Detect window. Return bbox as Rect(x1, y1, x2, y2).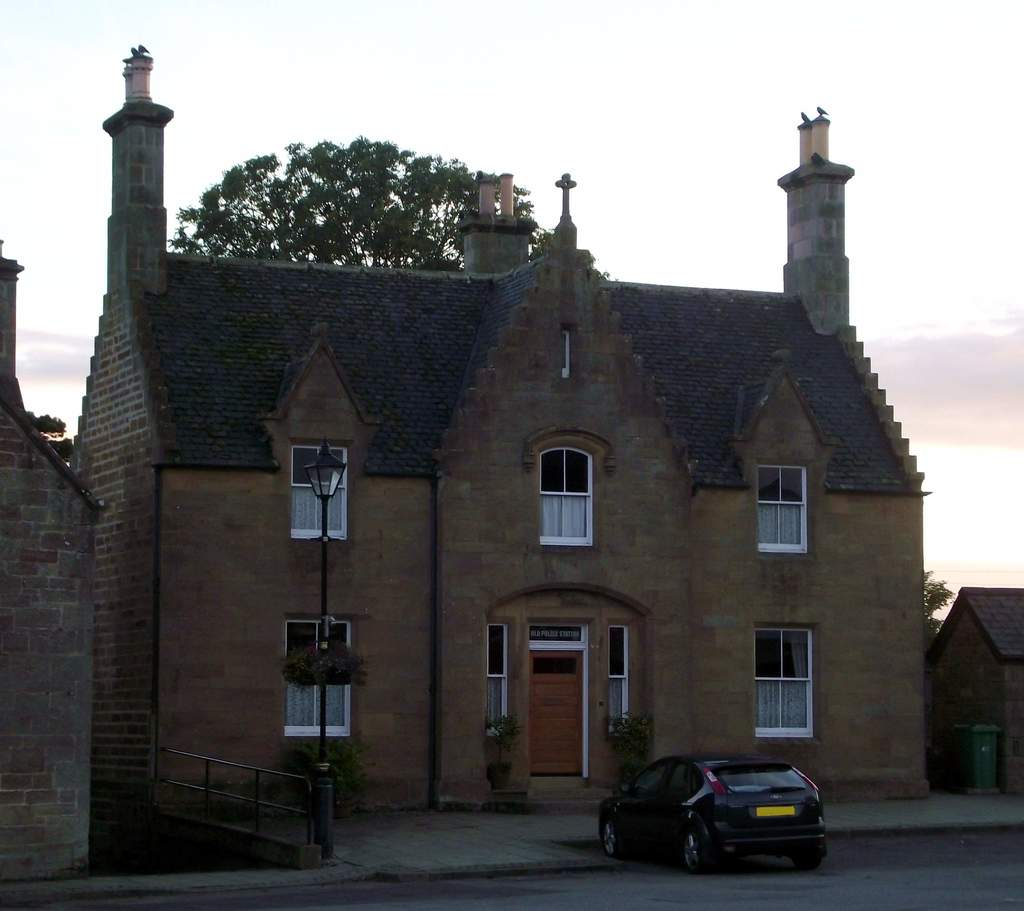
Rect(753, 622, 815, 744).
